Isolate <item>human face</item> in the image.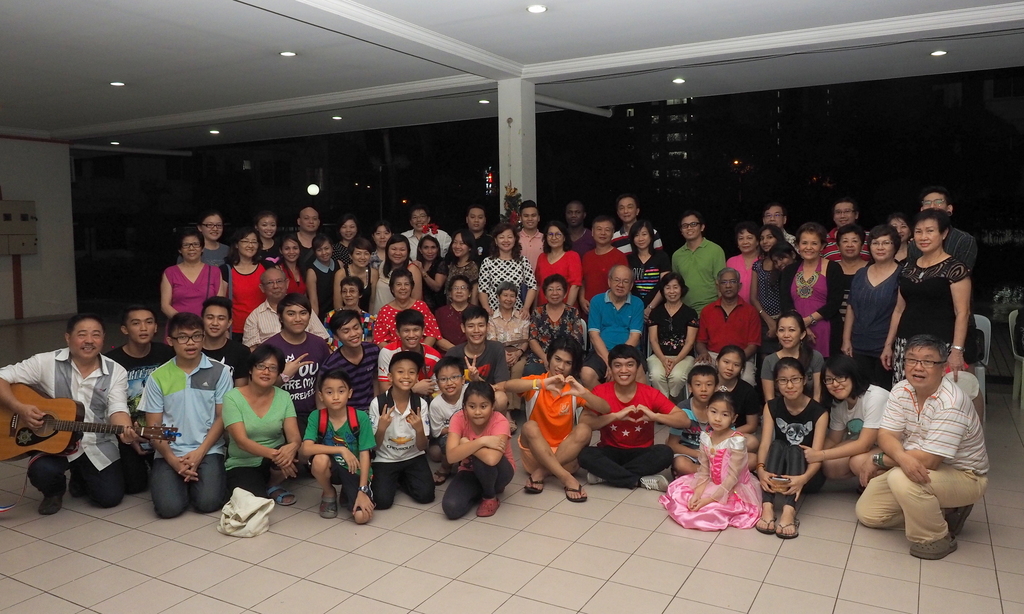
Isolated region: left=205, top=304, right=227, bottom=337.
